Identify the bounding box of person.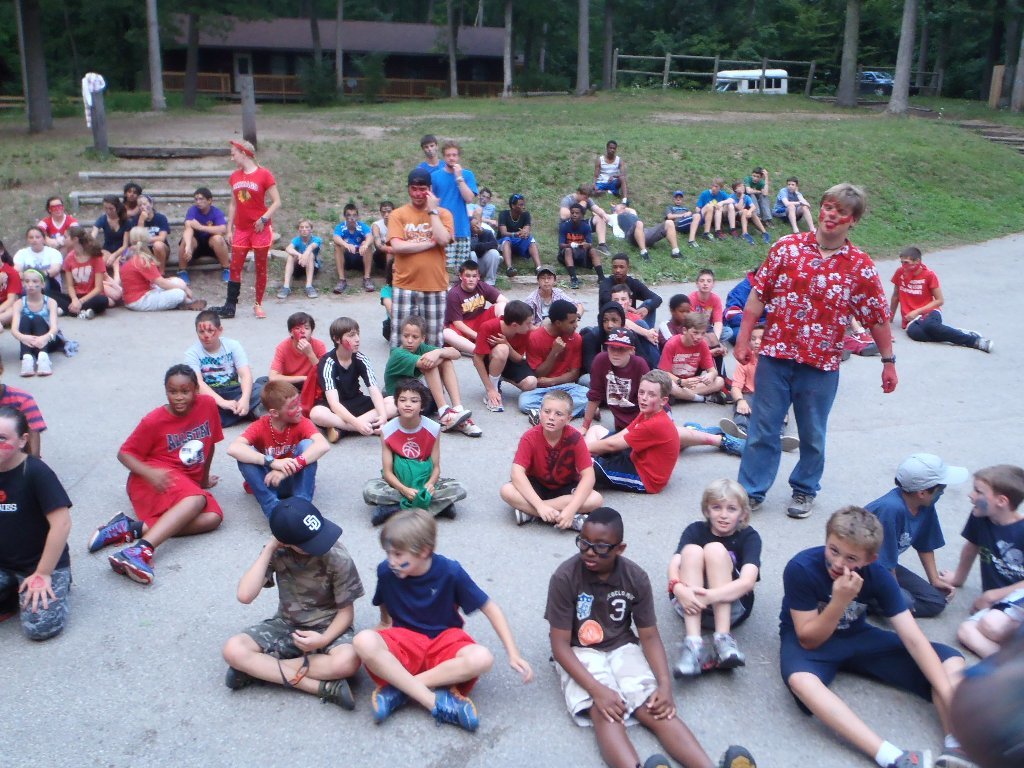
[196,305,271,417].
